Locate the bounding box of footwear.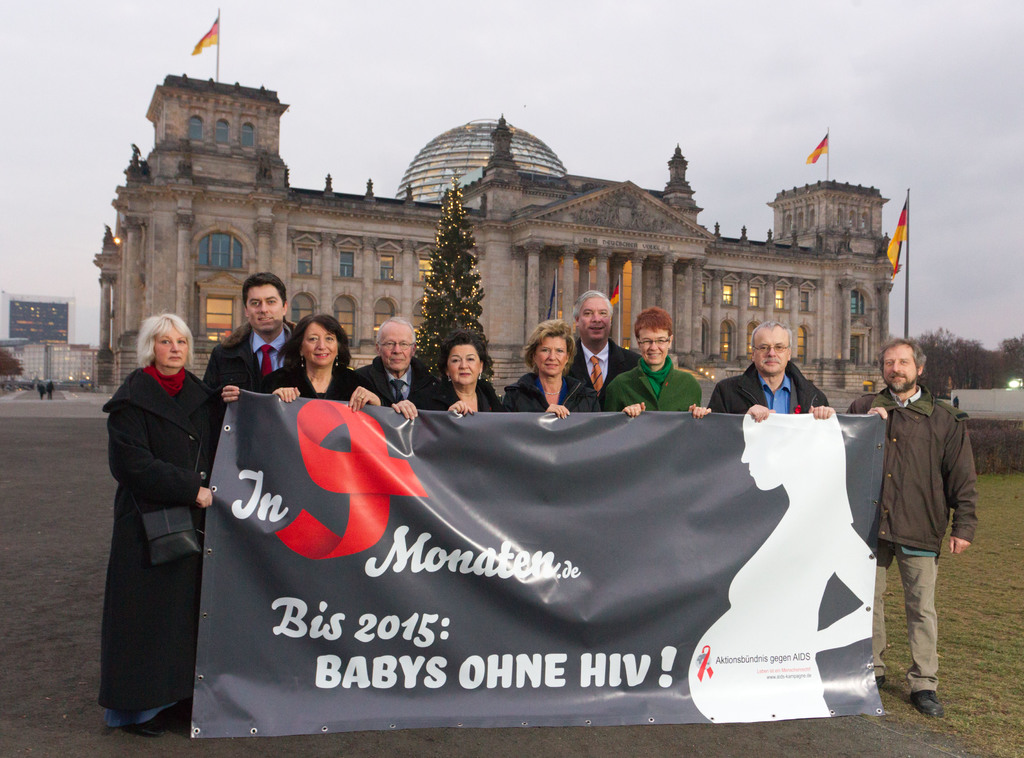
Bounding box: l=914, t=689, r=944, b=714.
